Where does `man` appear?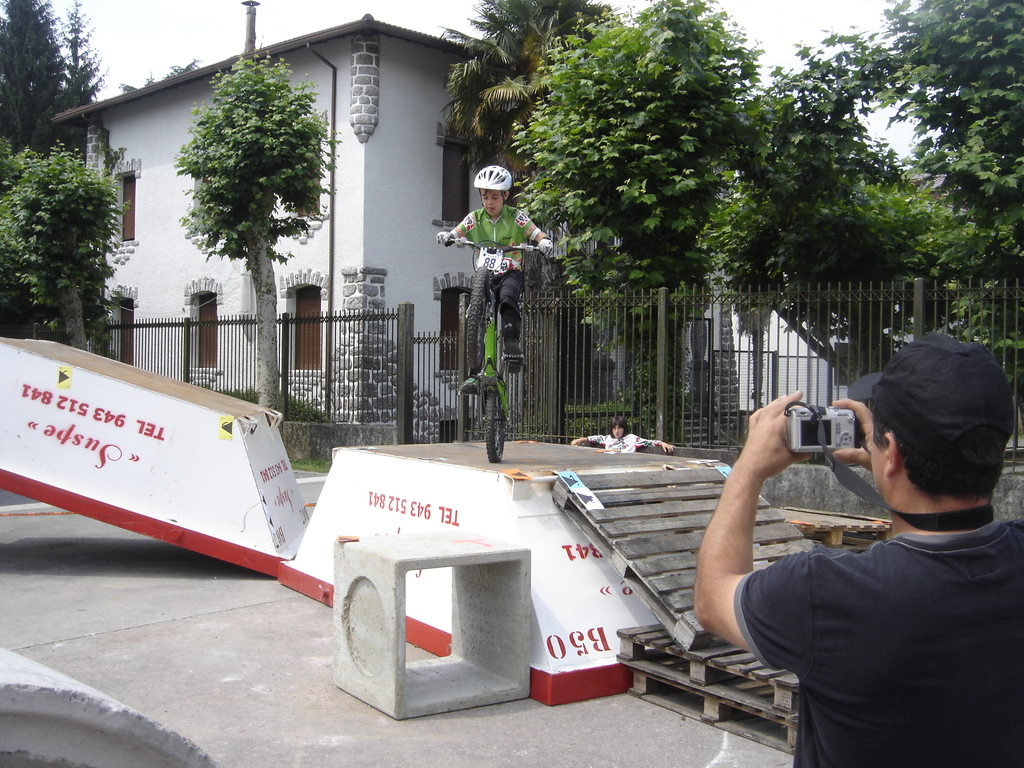
Appears at detection(692, 336, 1023, 767).
